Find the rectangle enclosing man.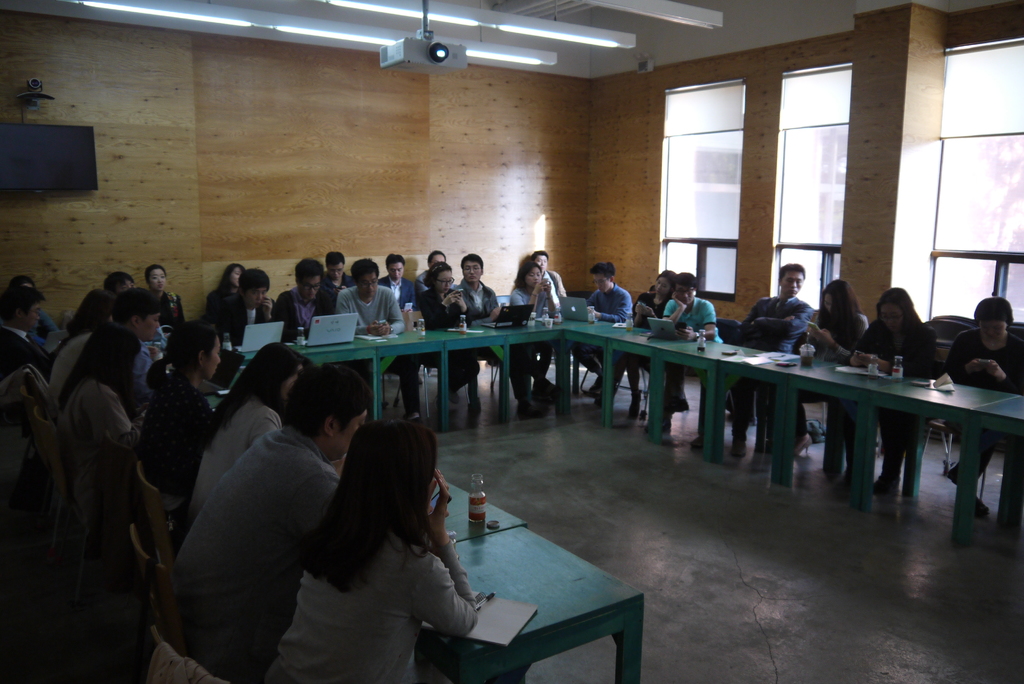
crop(723, 256, 827, 460).
